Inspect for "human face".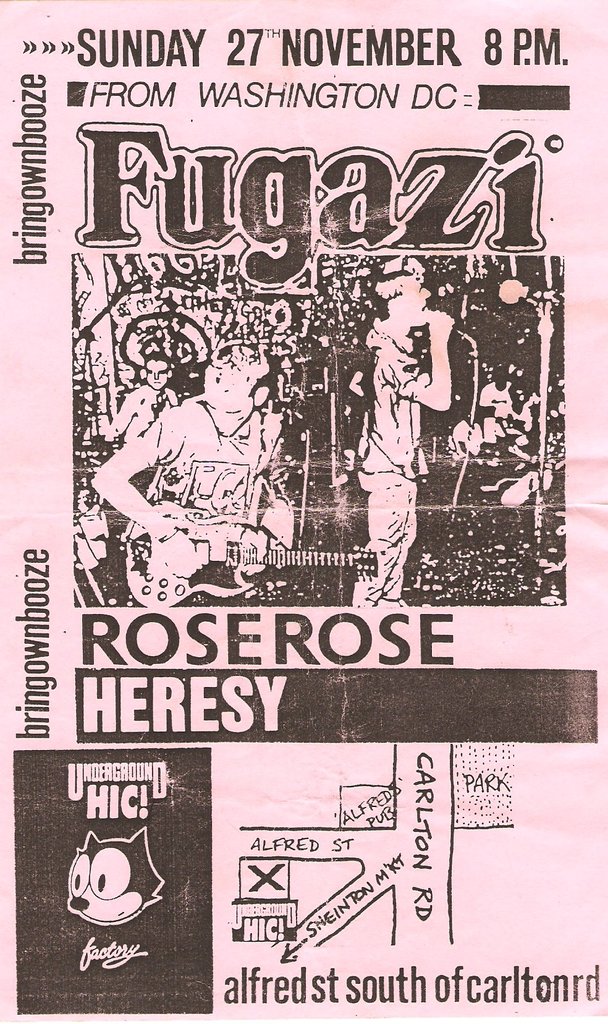
Inspection: {"left": 146, "top": 359, "right": 172, "bottom": 389}.
